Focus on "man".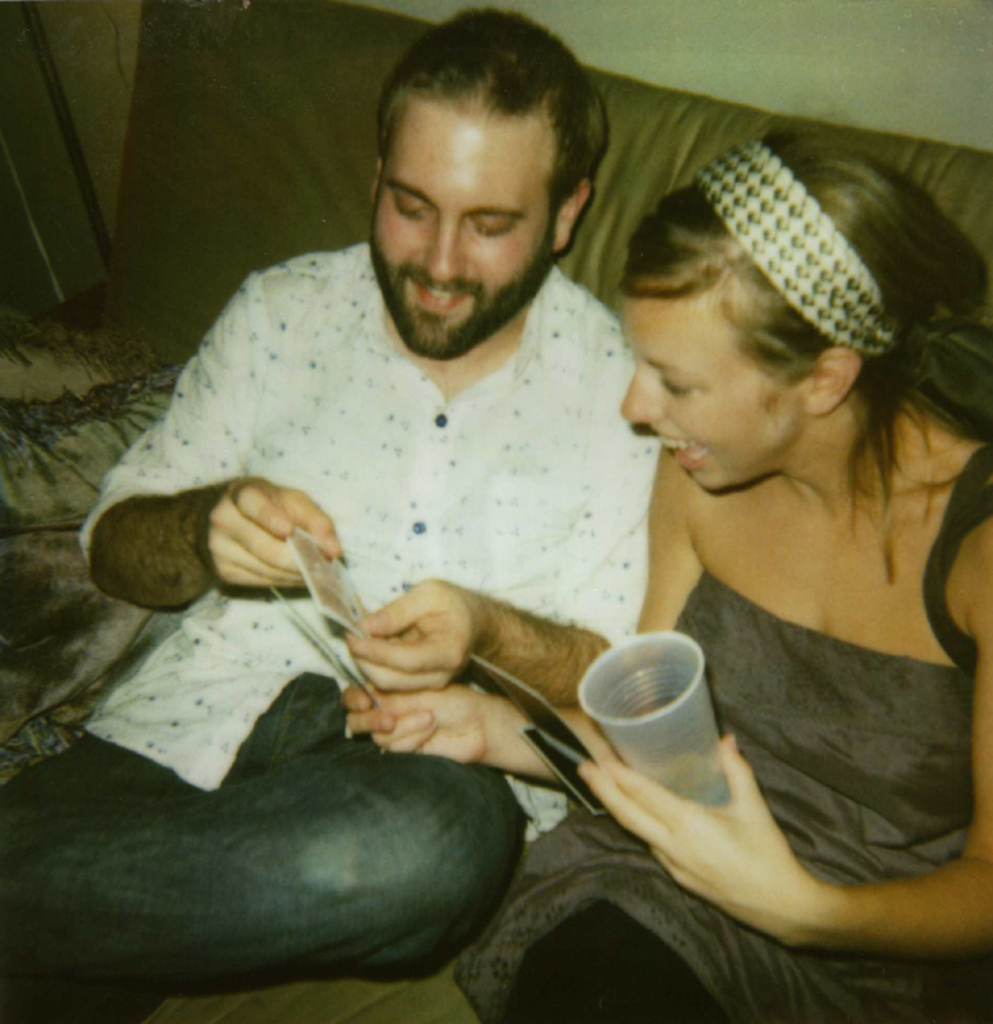
Focused at 6/3/653/1023.
